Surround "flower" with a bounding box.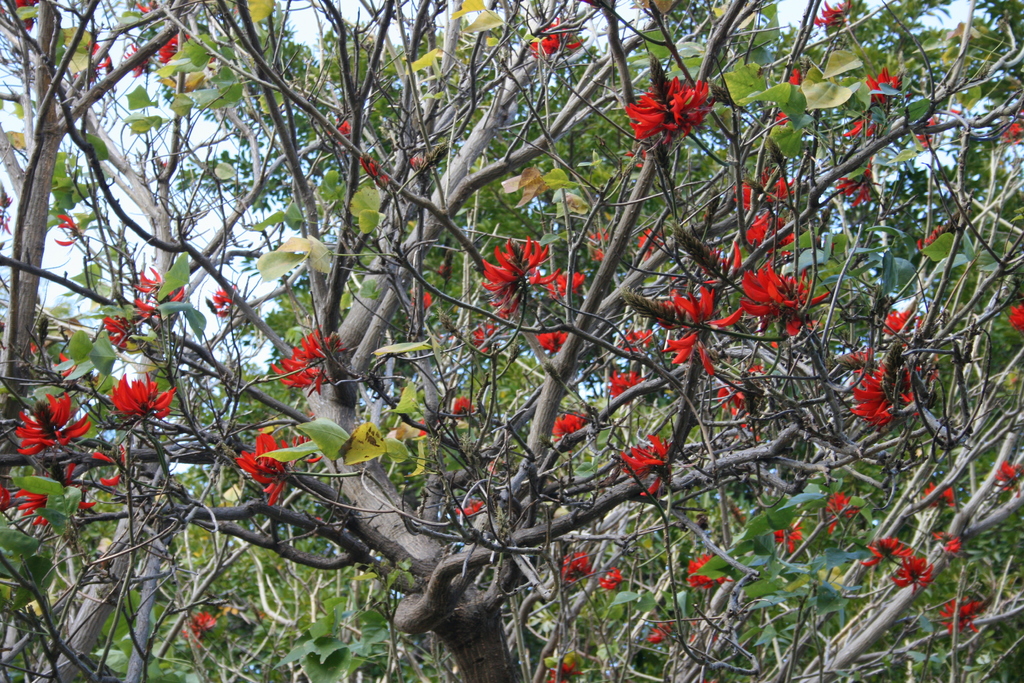
left=633, top=225, right=669, bottom=263.
